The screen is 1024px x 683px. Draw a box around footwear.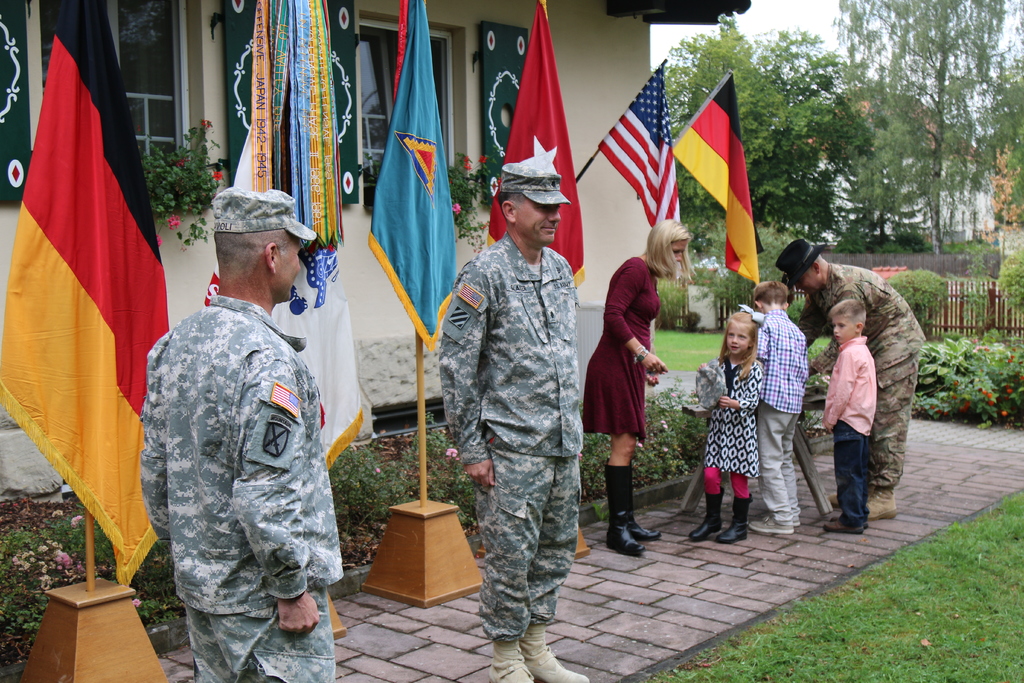
(left=690, top=483, right=725, bottom=539).
